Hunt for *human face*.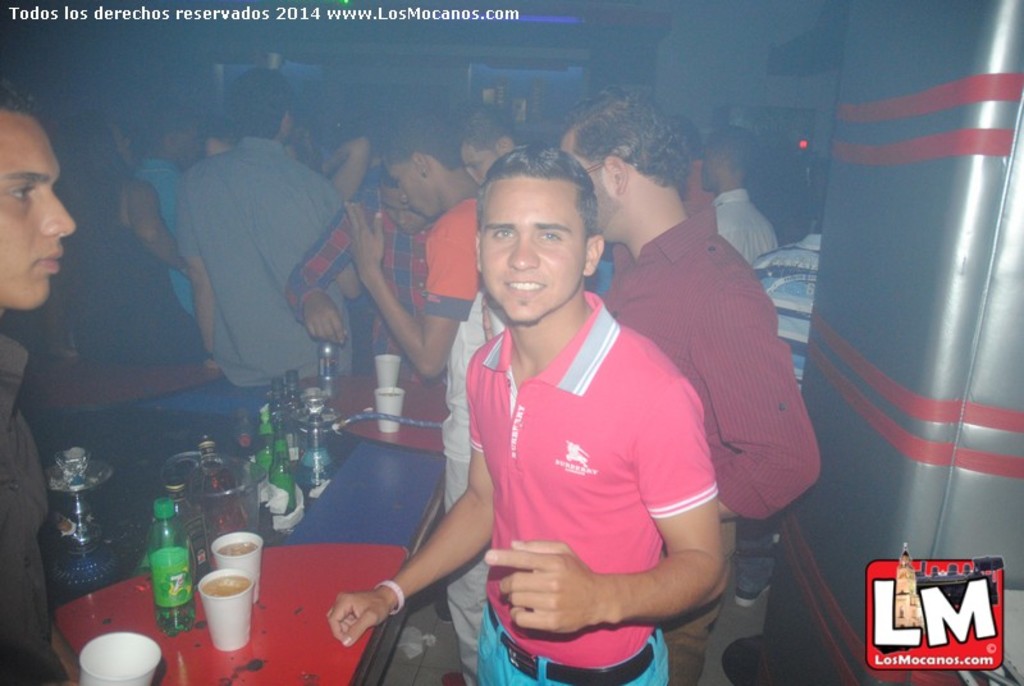
Hunted down at {"x1": 384, "y1": 152, "x2": 443, "y2": 219}.
